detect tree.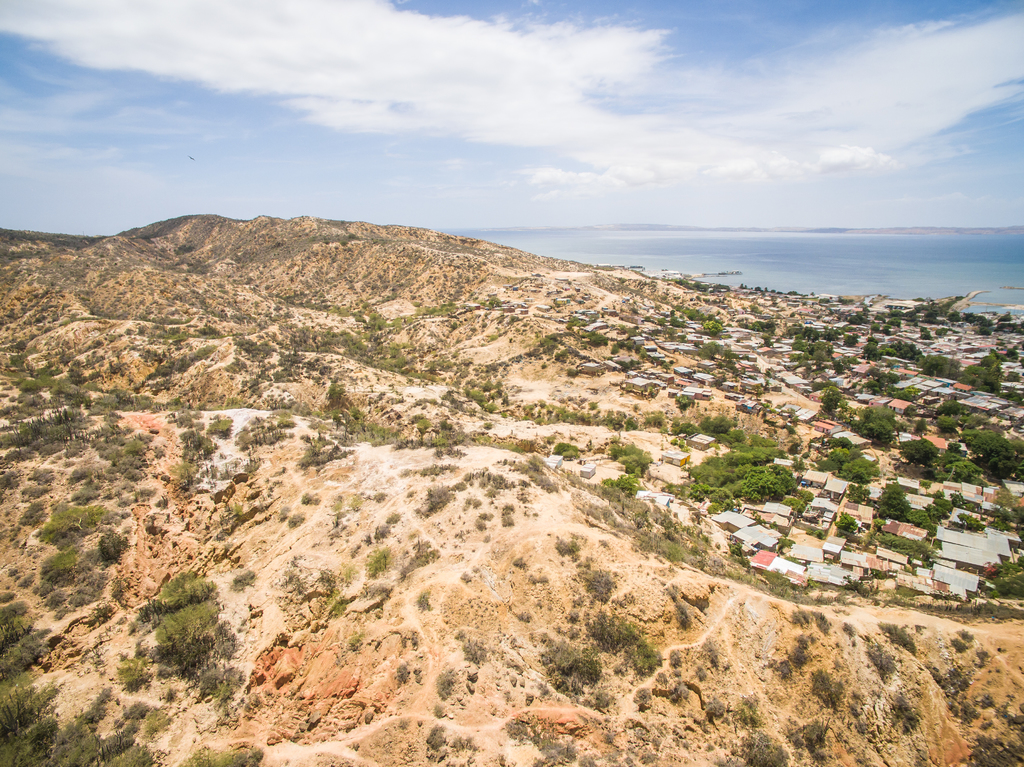
Detected at box(956, 352, 1007, 391).
